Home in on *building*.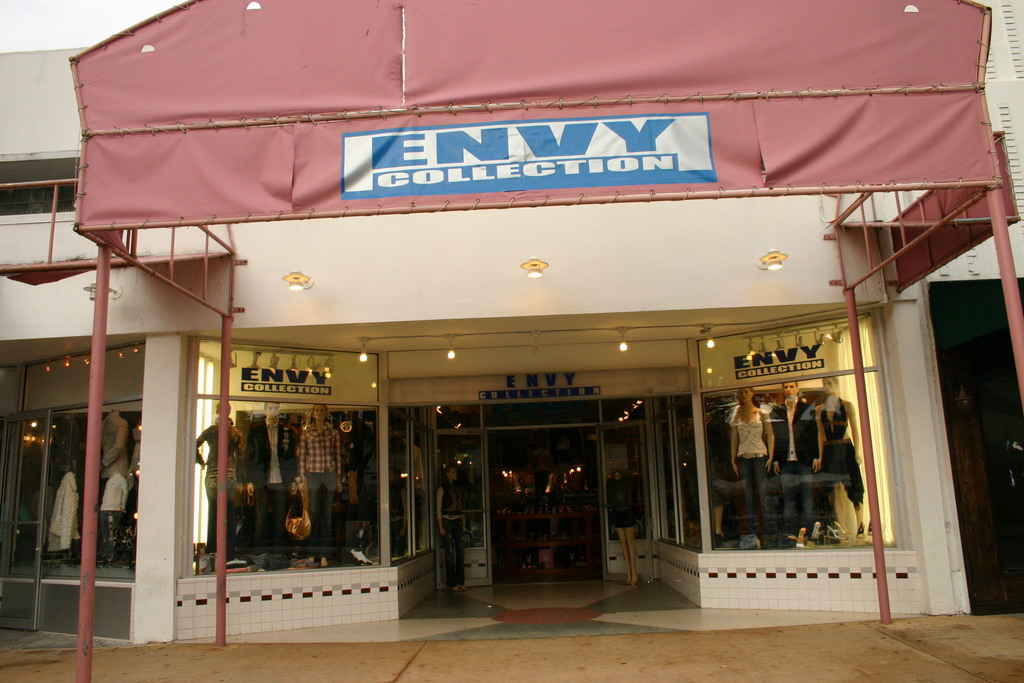
Homed in at crop(0, 47, 955, 646).
